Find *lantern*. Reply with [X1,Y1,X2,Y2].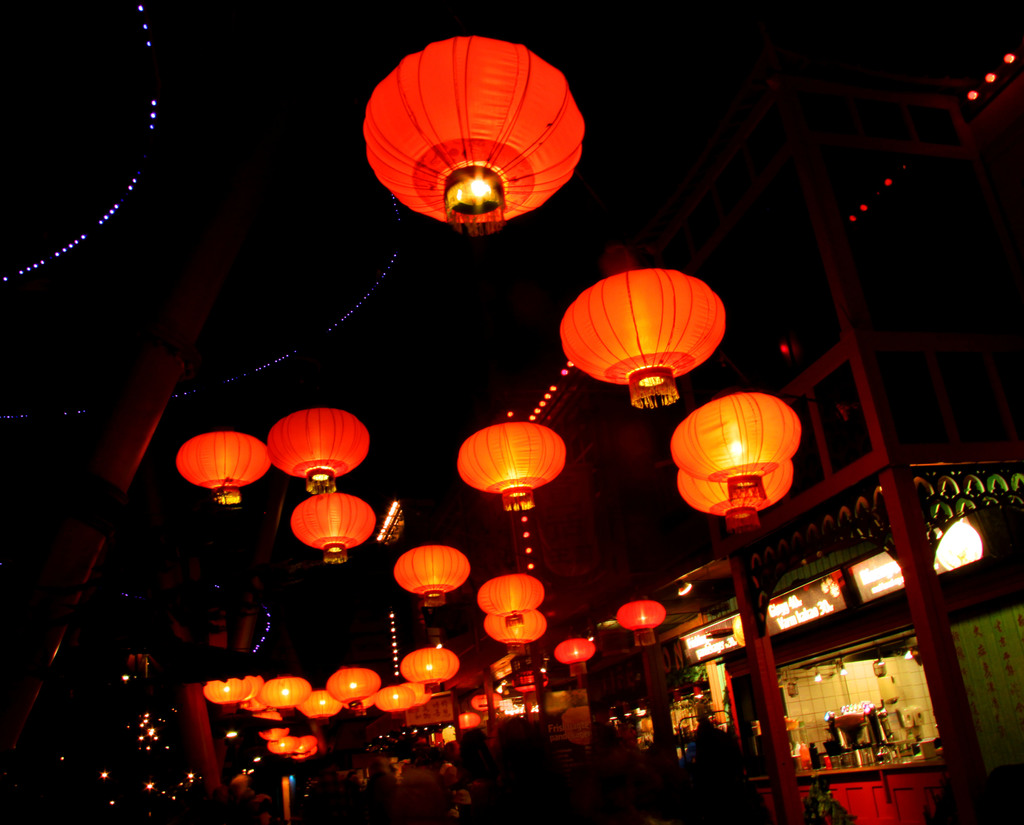
[174,434,272,502].
